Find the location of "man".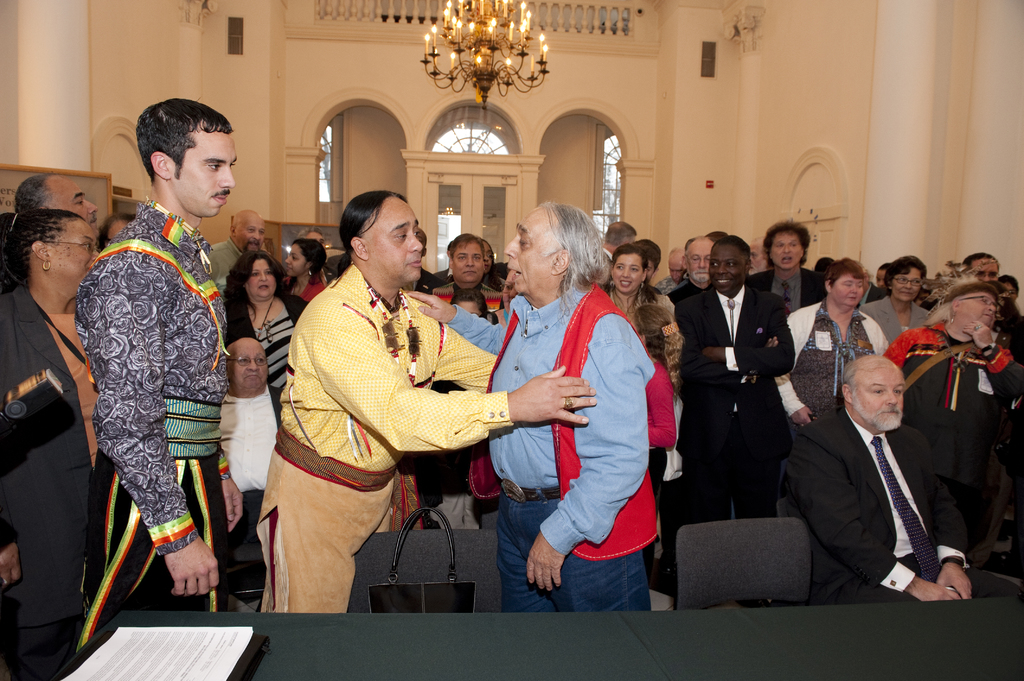
Location: [x1=72, y1=93, x2=236, y2=655].
